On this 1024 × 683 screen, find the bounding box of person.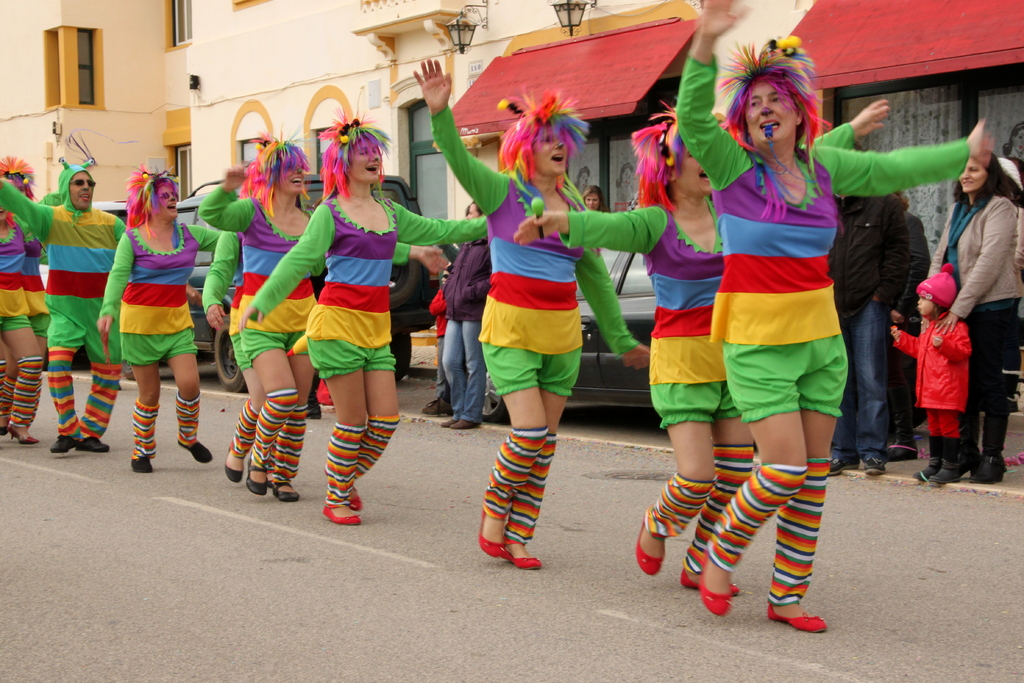
Bounding box: Rect(444, 201, 494, 434).
